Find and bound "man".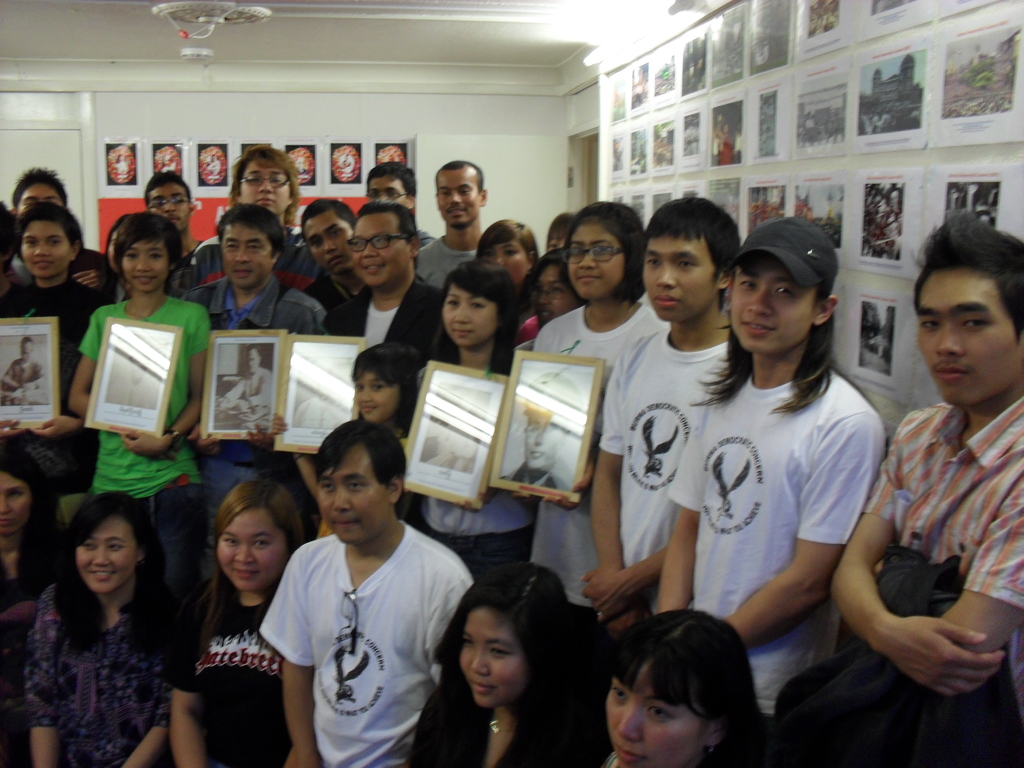
Bound: <region>4, 164, 118, 300</region>.
